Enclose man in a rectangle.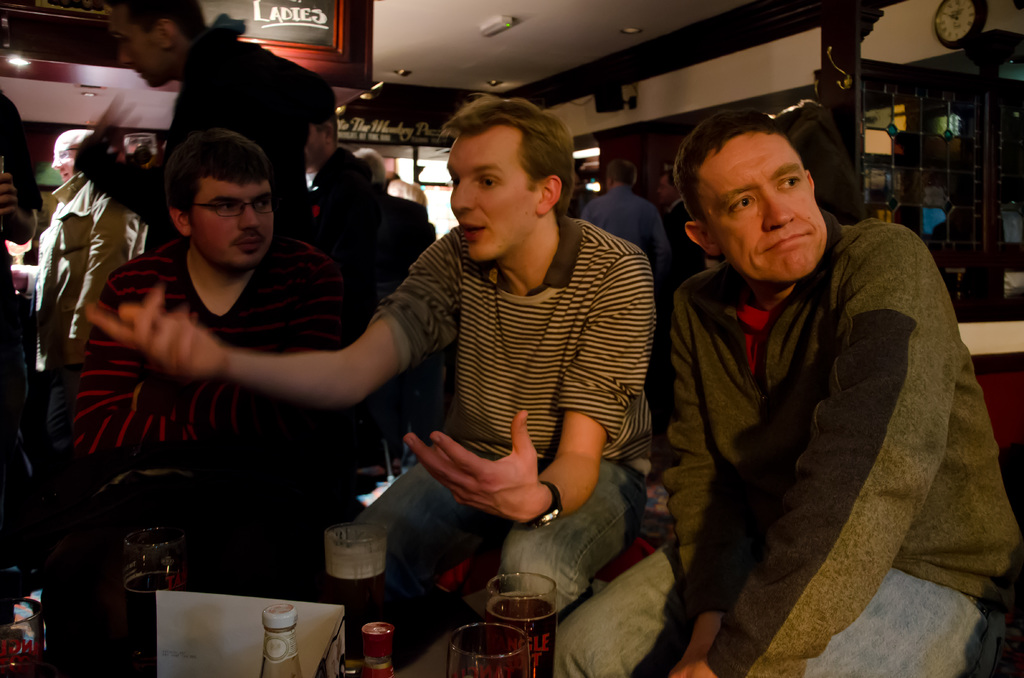
region(654, 165, 705, 298).
